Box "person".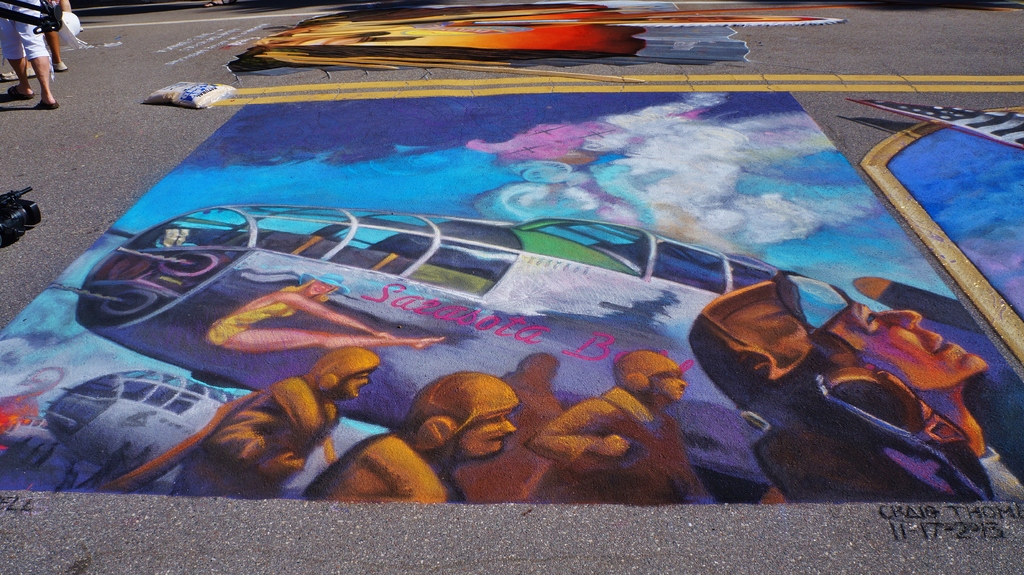
detection(0, 0, 58, 108).
